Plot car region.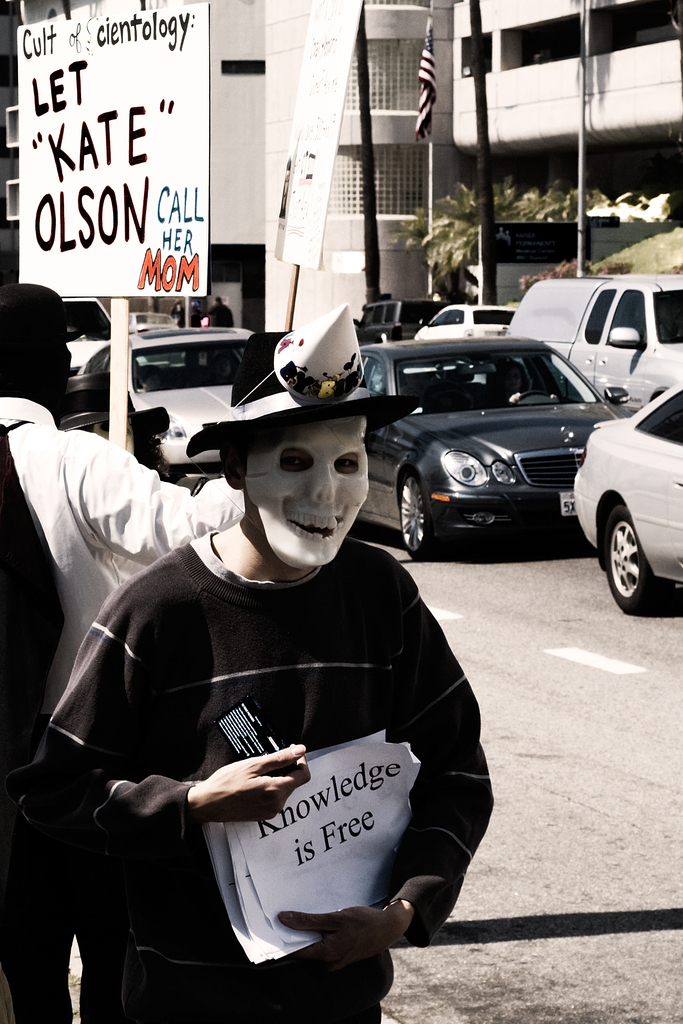
Plotted at x1=88 y1=326 x2=303 y2=488.
